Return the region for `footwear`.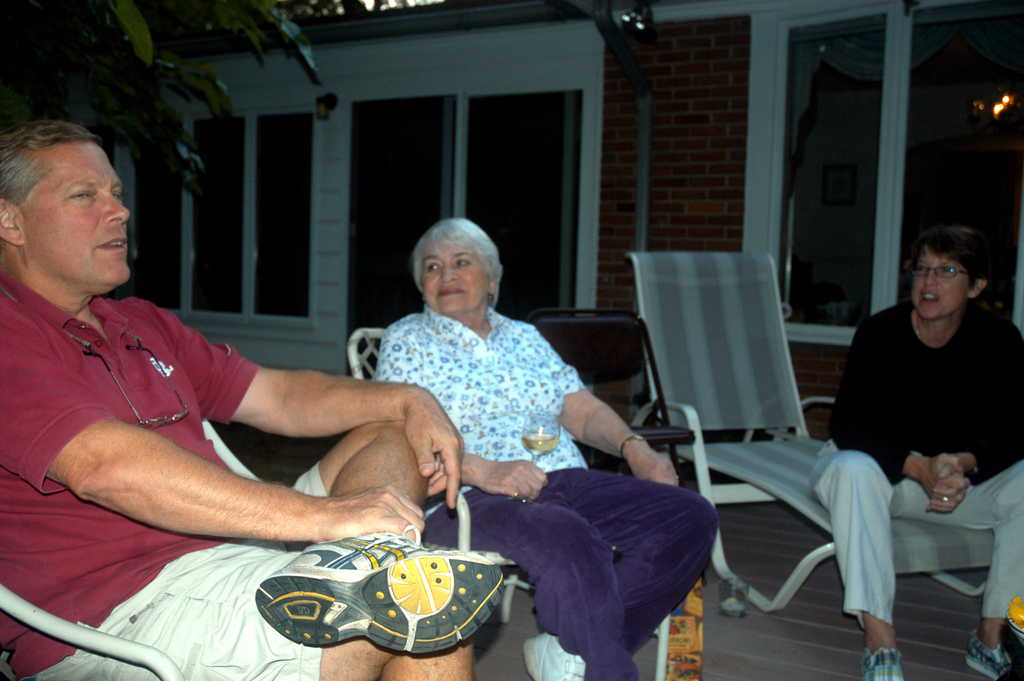
968:644:1015:678.
